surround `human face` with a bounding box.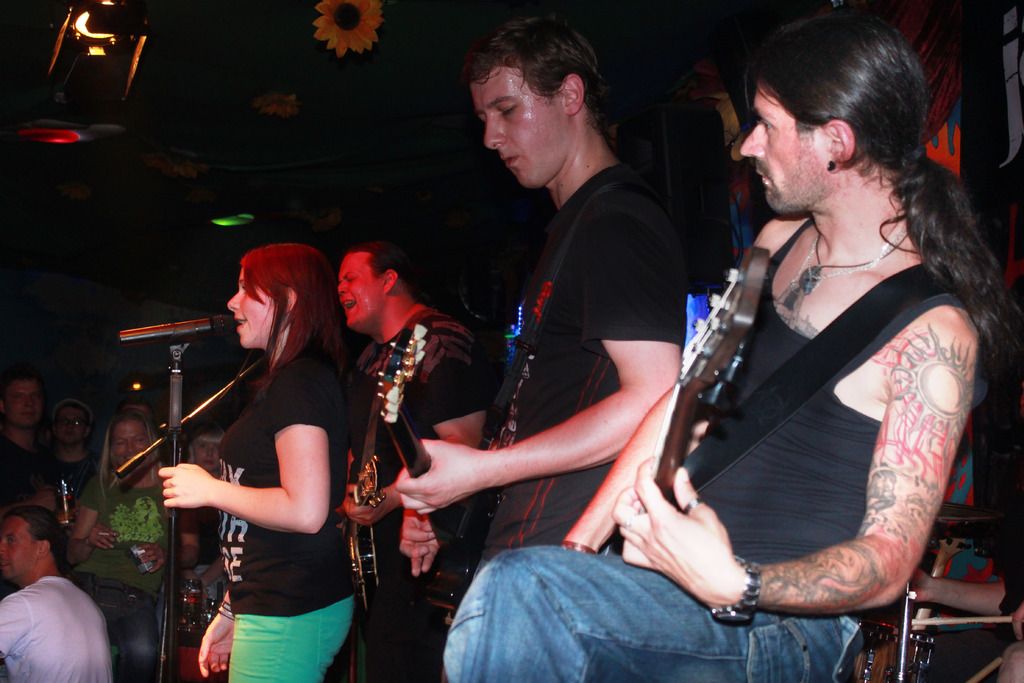
228,272,283,349.
